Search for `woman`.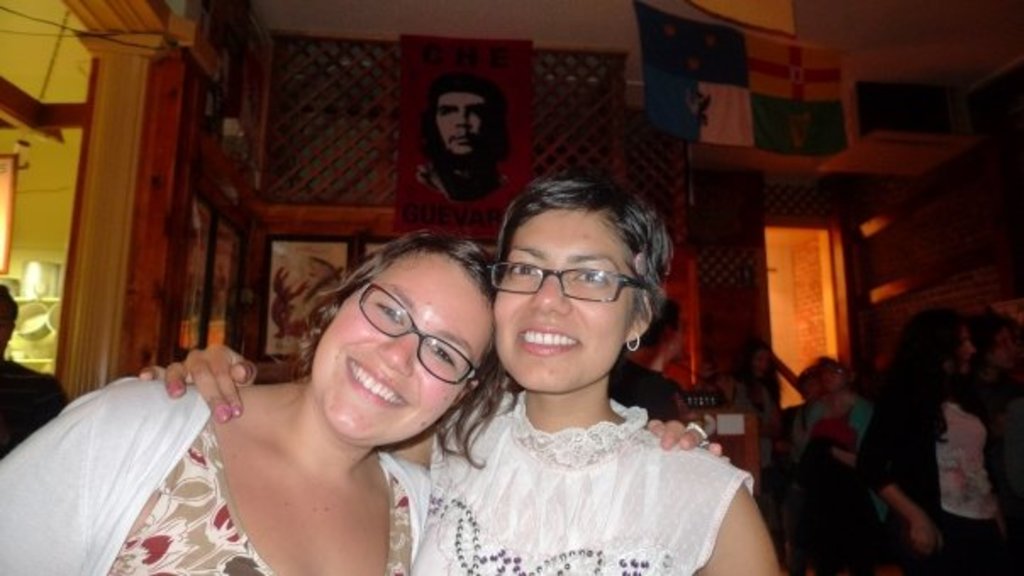
Found at detection(0, 234, 731, 574).
